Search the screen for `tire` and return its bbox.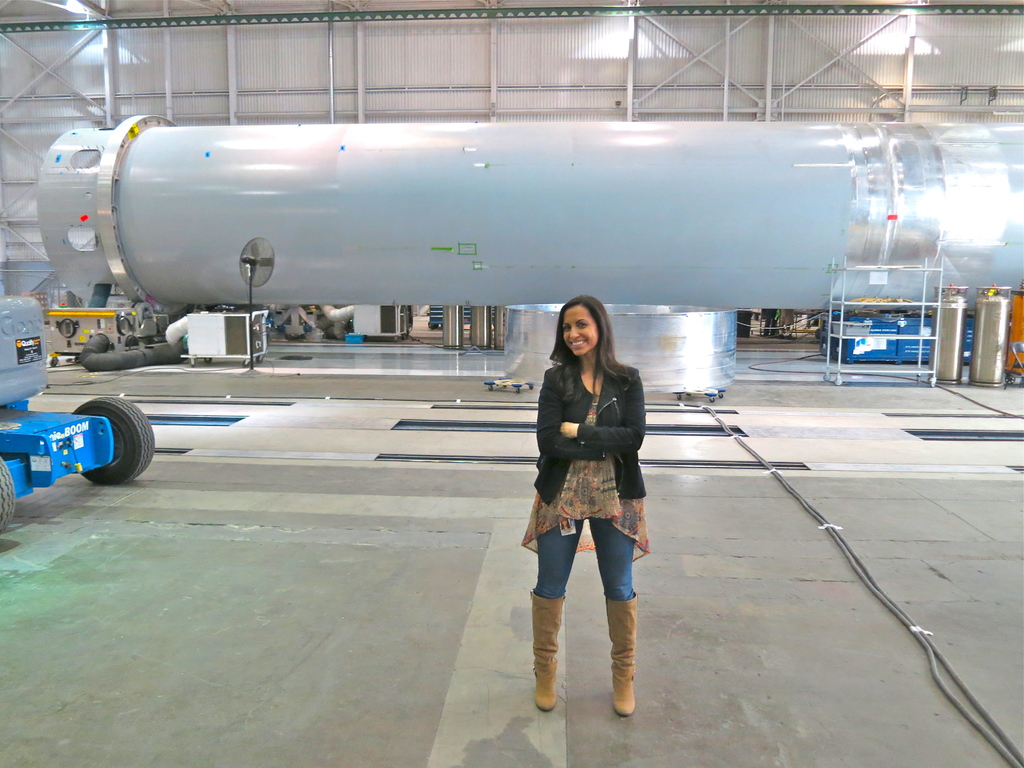
Found: <region>72, 398, 154, 486</region>.
